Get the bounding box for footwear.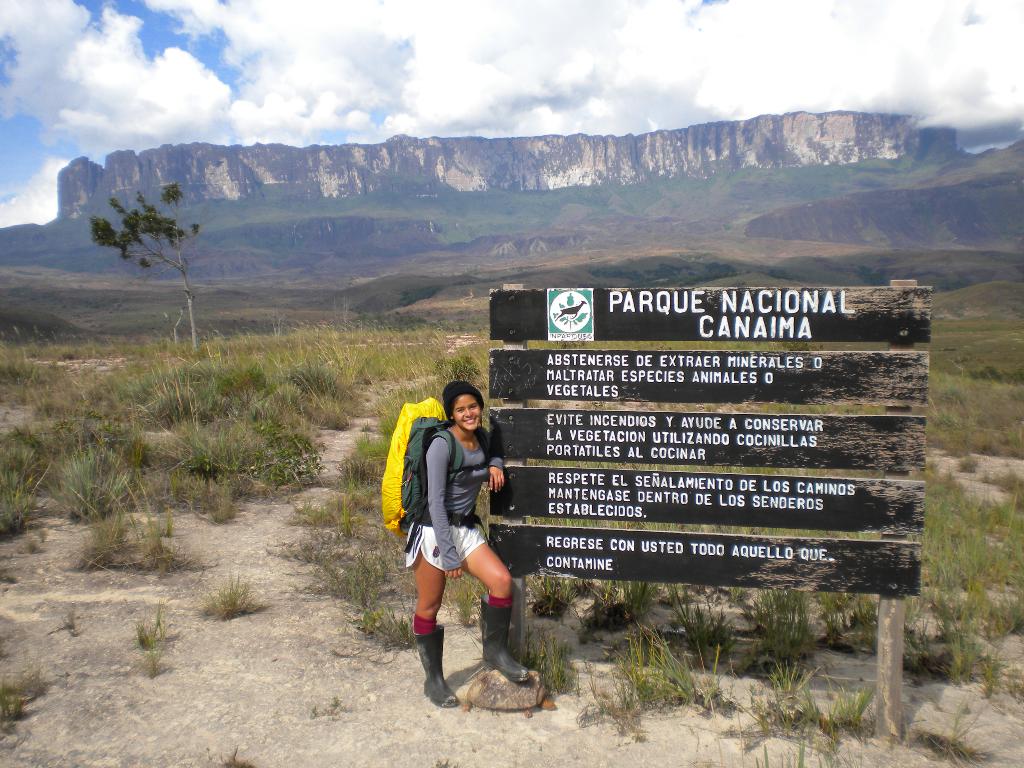
region(479, 602, 532, 684).
